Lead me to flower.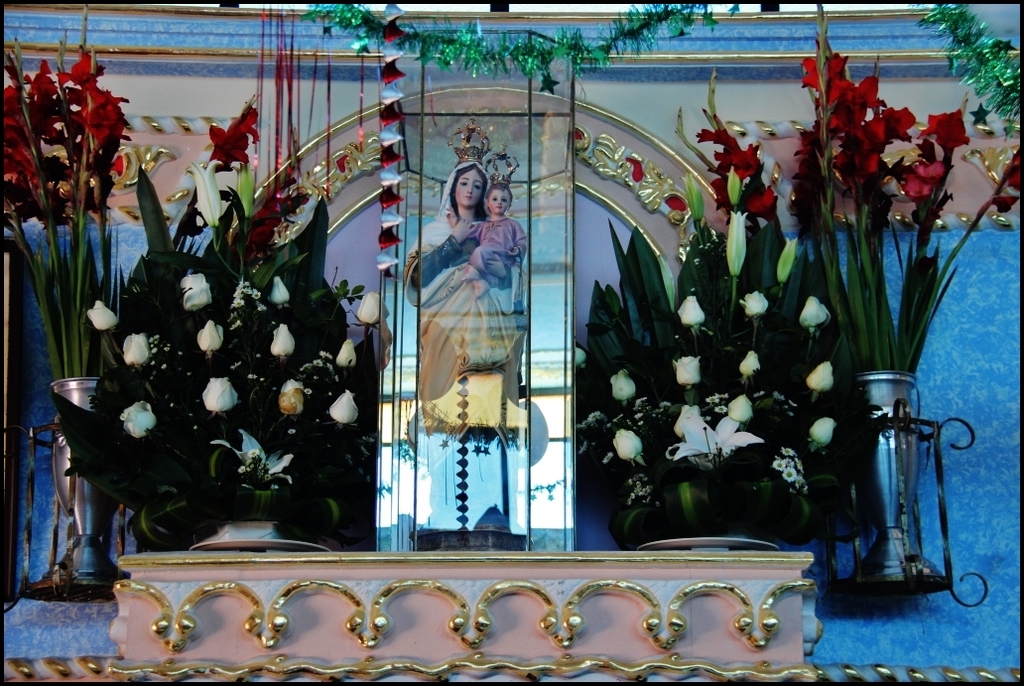
Lead to x1=194 y1=322 x2=227 y2=351.
